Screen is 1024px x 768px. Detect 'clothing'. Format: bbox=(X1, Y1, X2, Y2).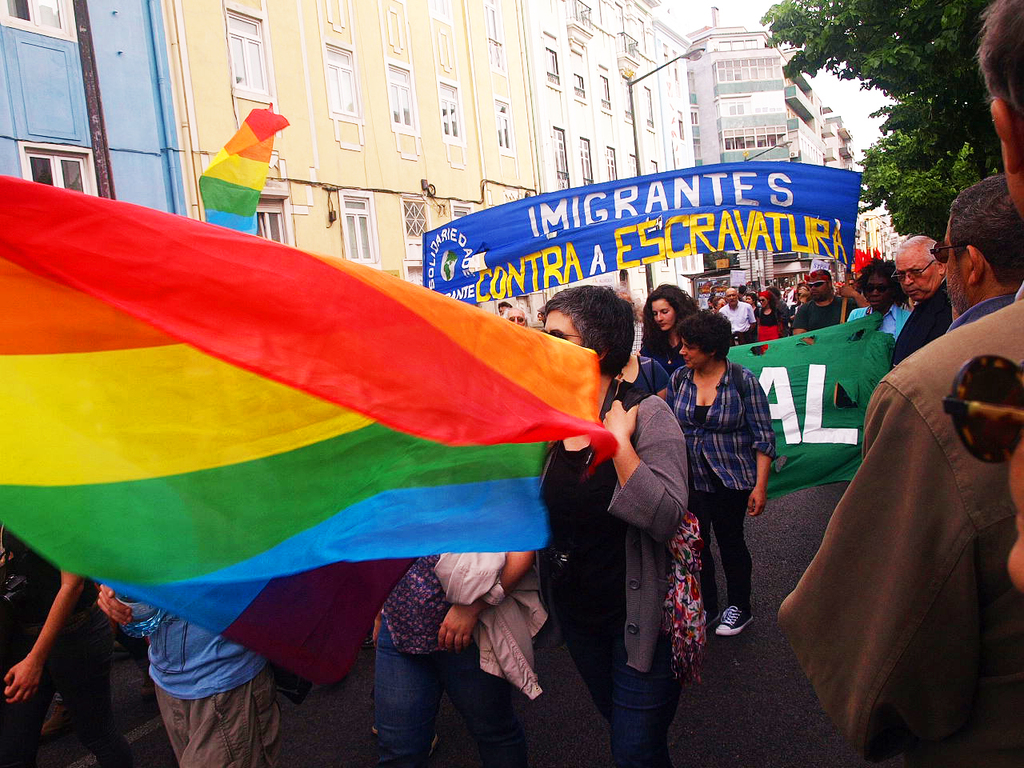
bbox=(142, 605, 273, 766).
